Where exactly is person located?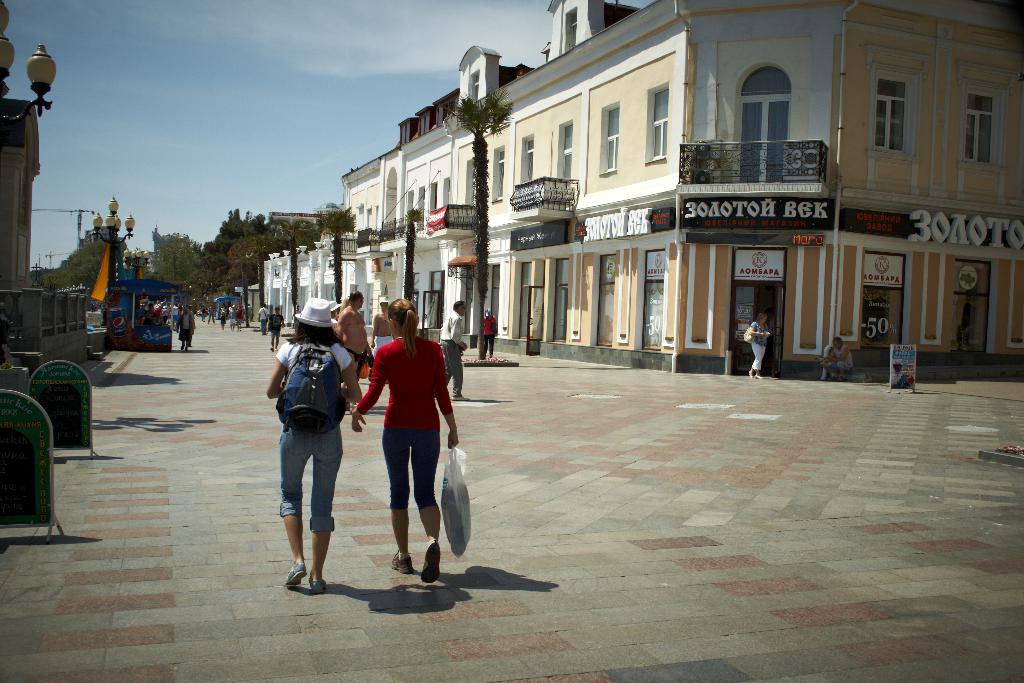
Its bounding box is (352,297,461,577).
